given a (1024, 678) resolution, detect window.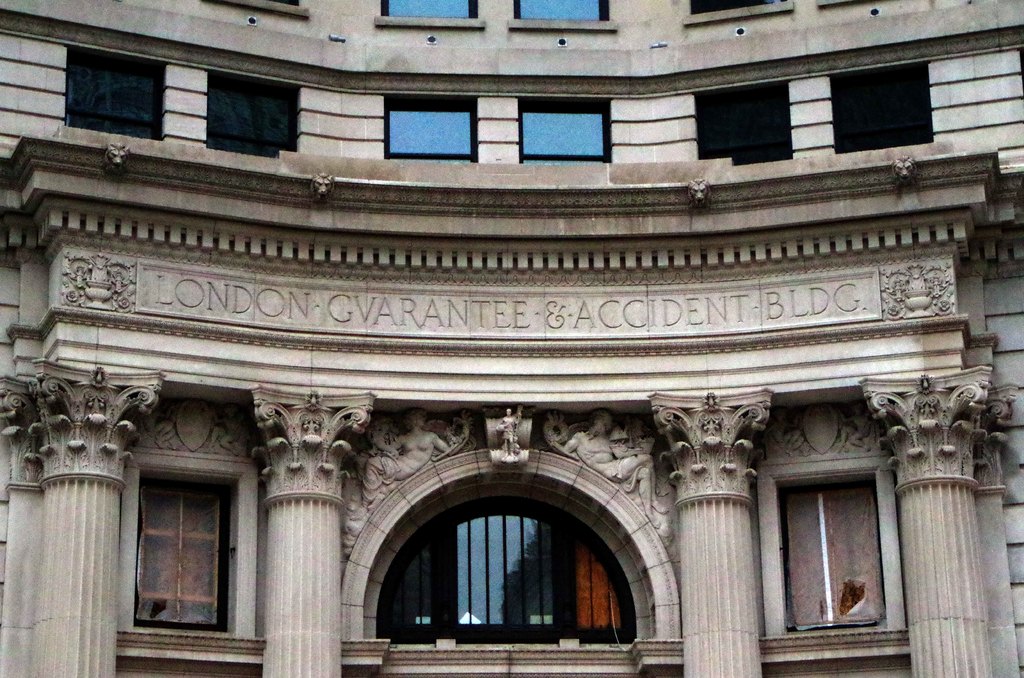
<region>776, 470, 886, 631</region>.
